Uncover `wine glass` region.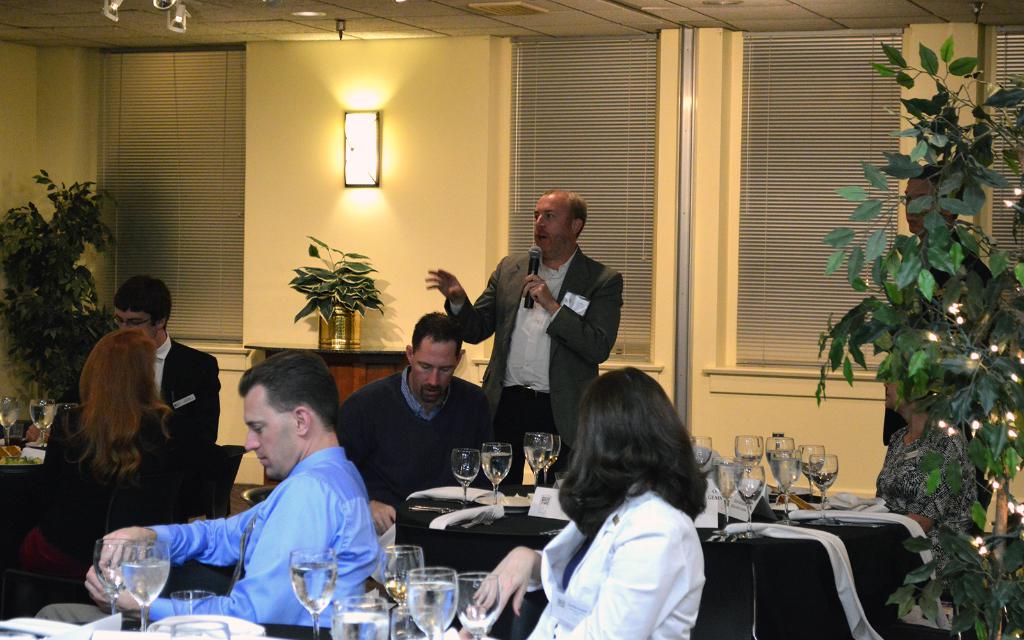
Uncovered: (left=56, top=400, right=79, bottom=415).
